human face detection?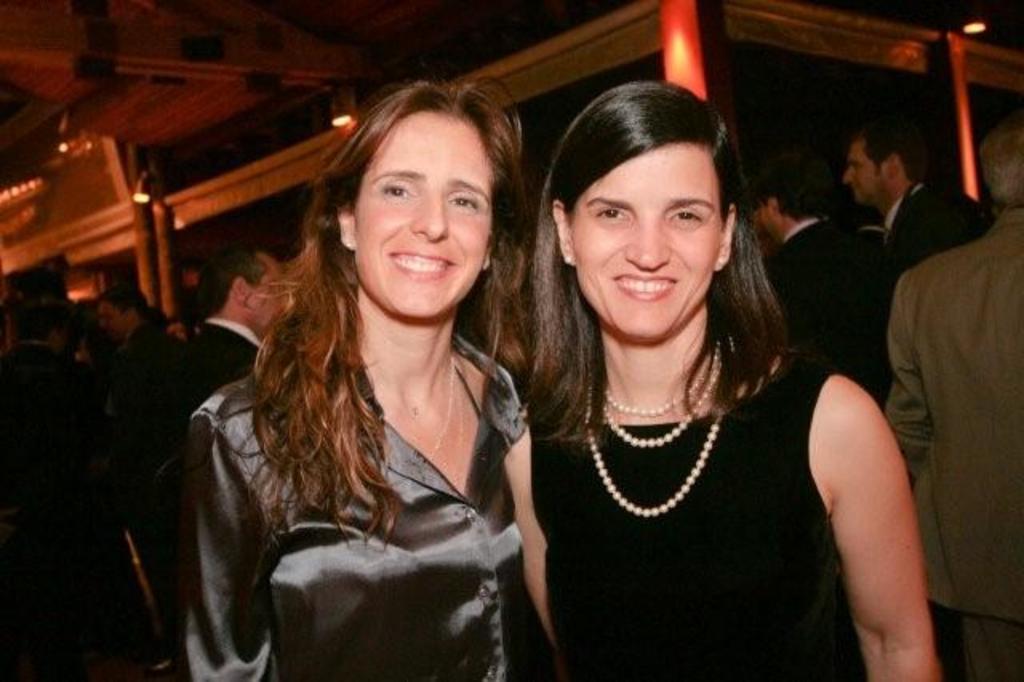
box(349, 106, 502, 315)
